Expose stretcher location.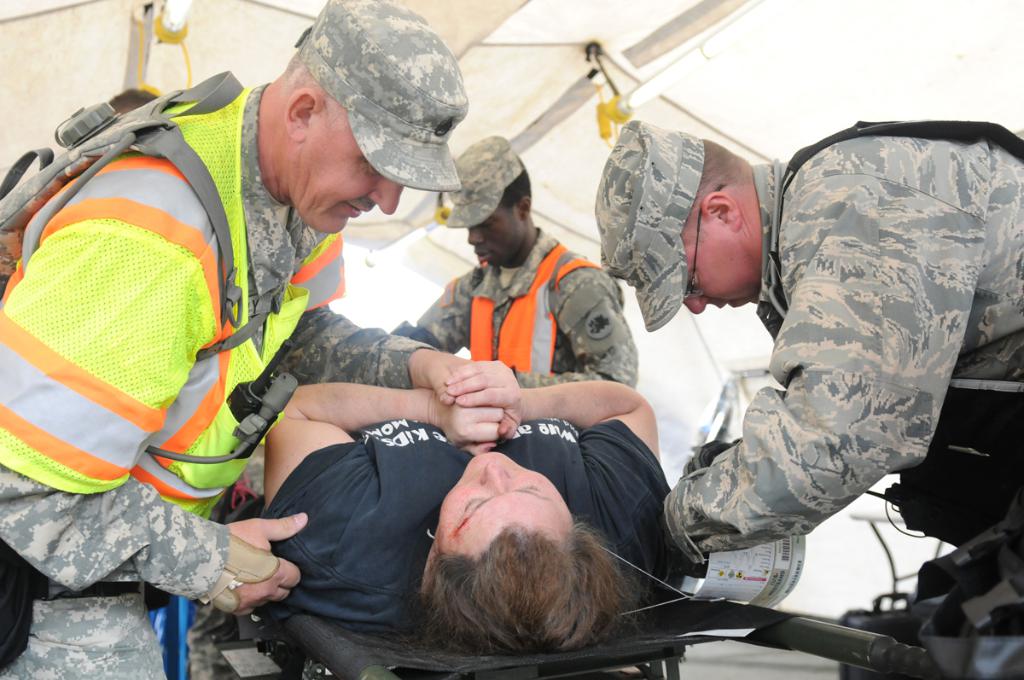
Exposed at [left=207, top=584, right=931, bottom=679].
